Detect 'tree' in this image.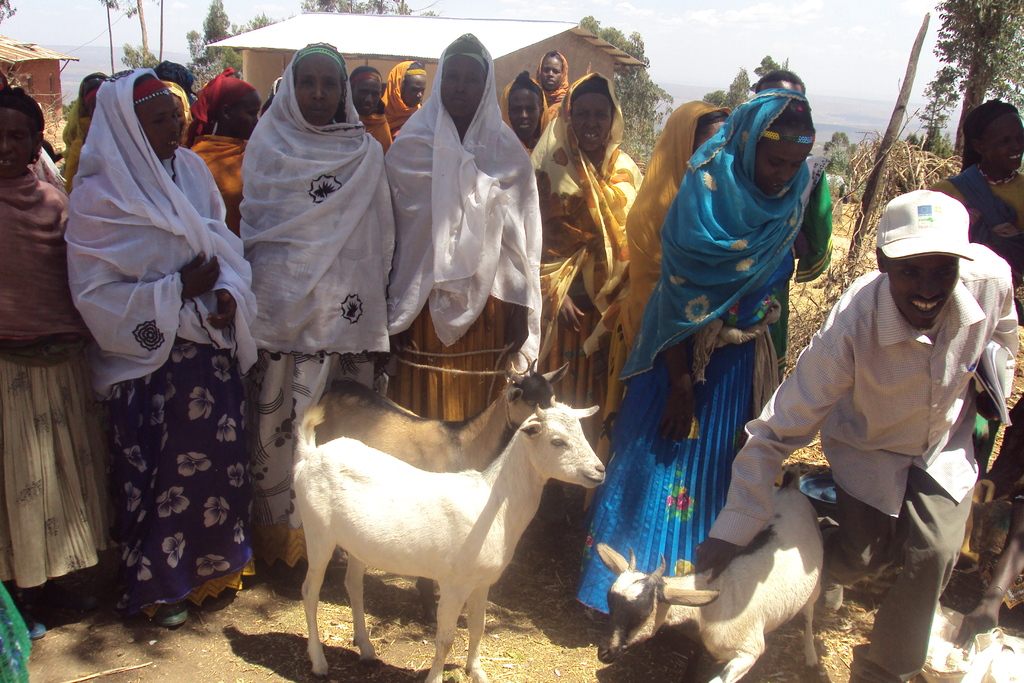
Detection: [929,0,1021,158].
